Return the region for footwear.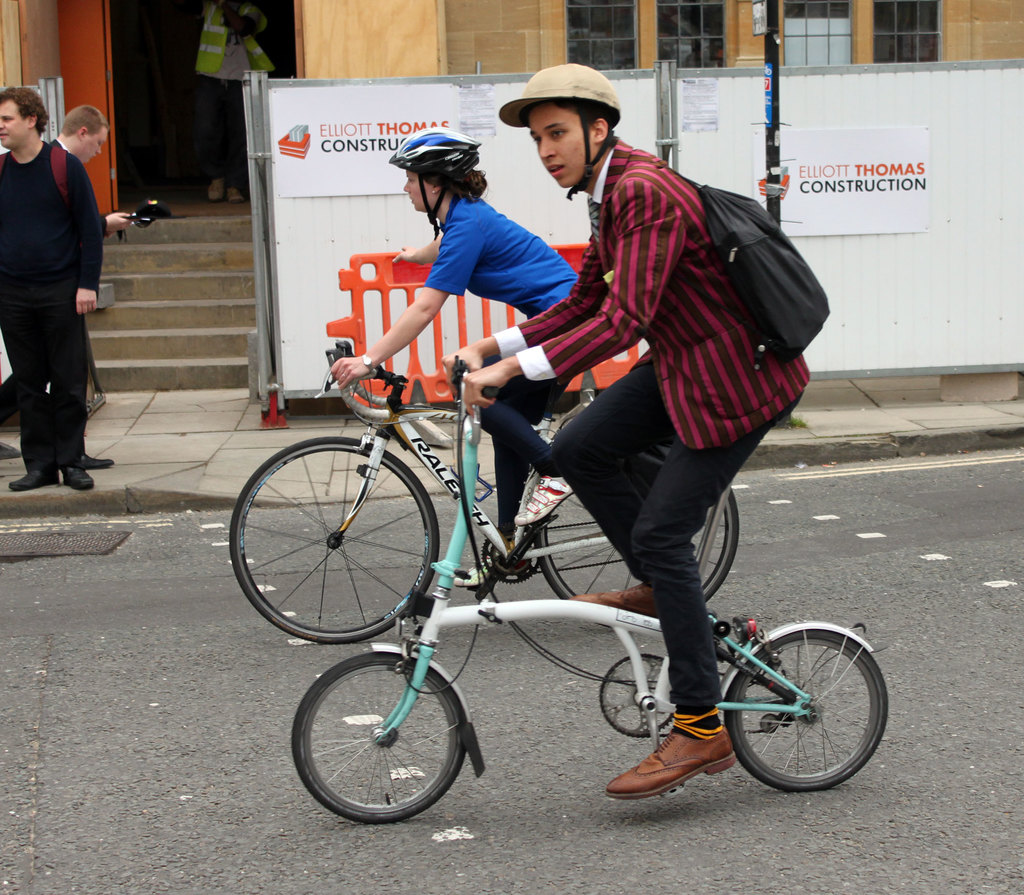
{"x1": 76, "y1": 450, "x2": 116, "y2": 469}.
